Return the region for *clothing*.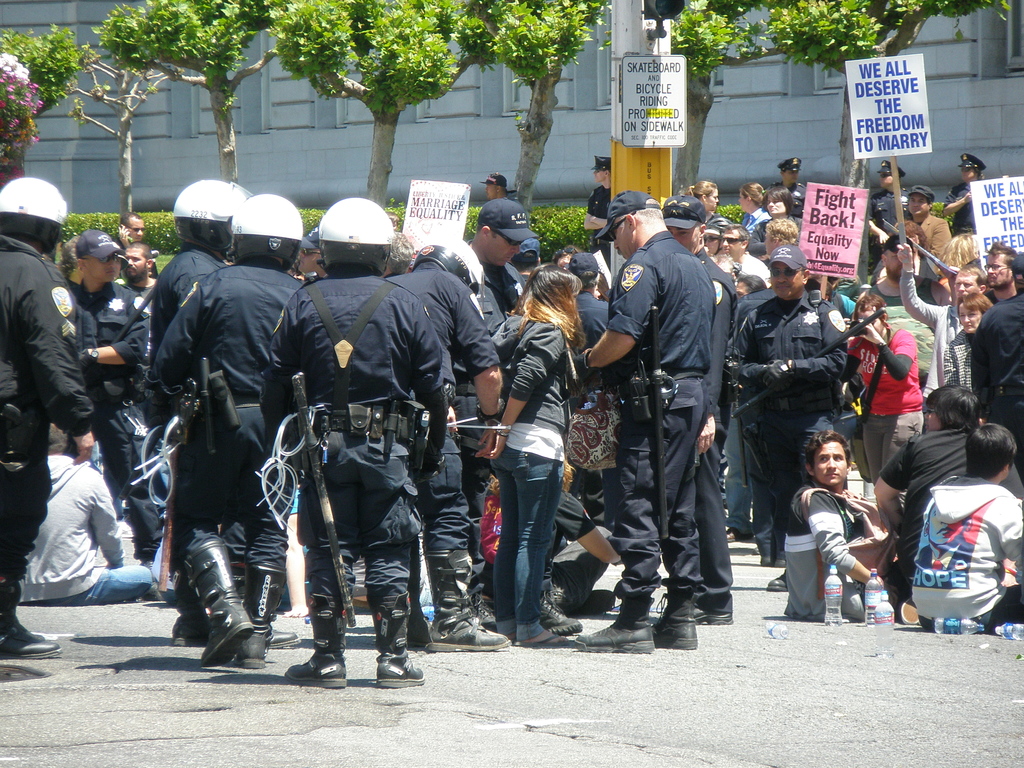
(900, 265, 962, 399).
